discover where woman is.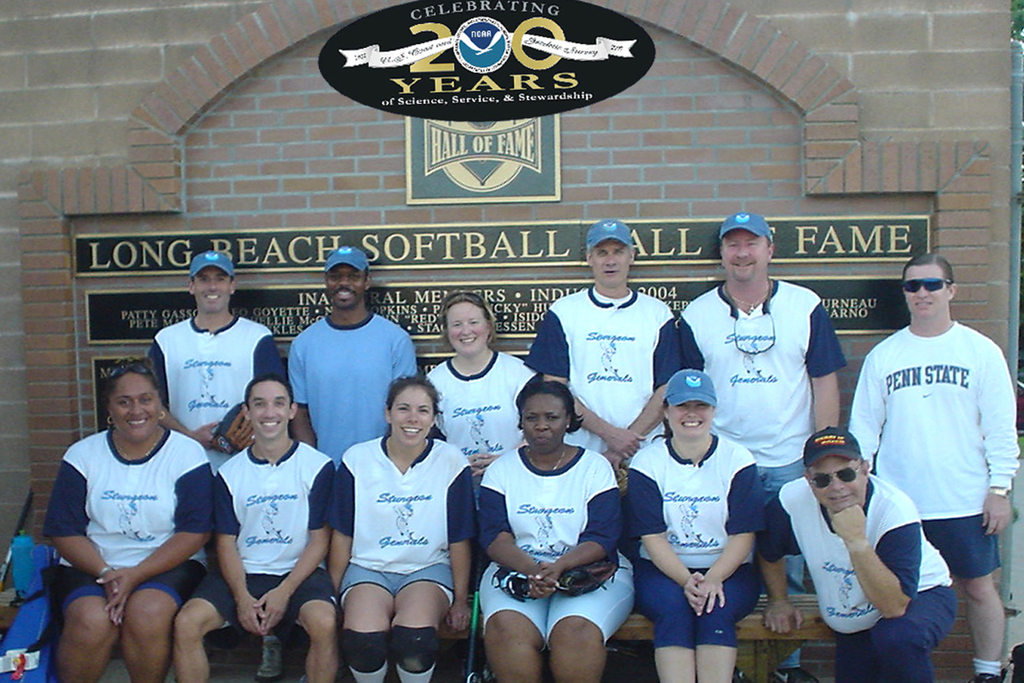
Discovered at [x1=41, y1=360, x2=214, y2=682].
